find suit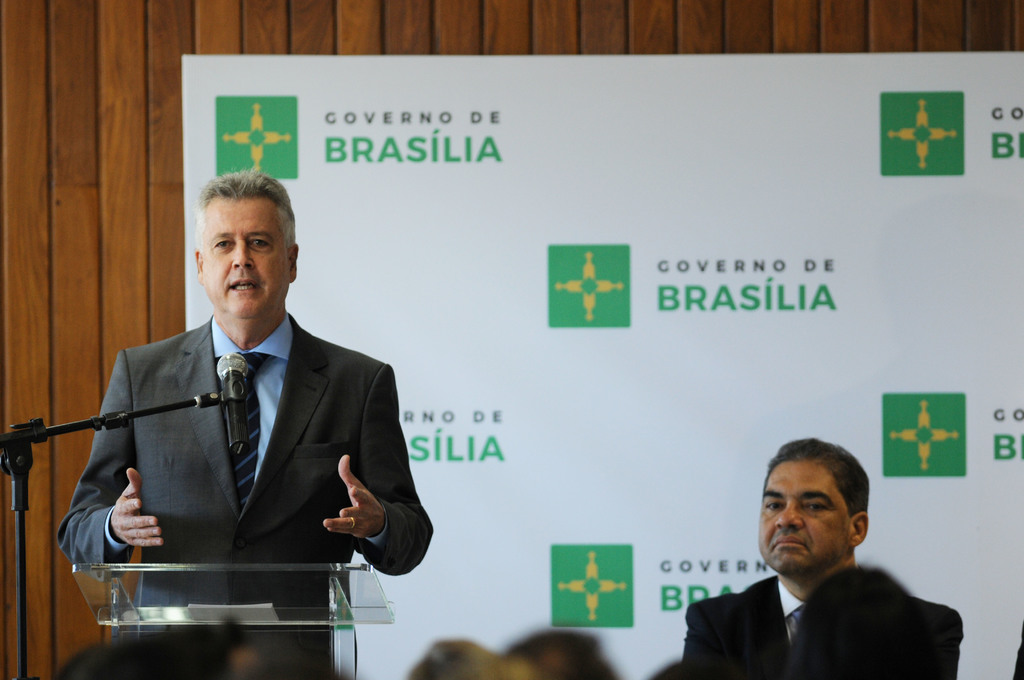
<box>676,559,968,679</box>
